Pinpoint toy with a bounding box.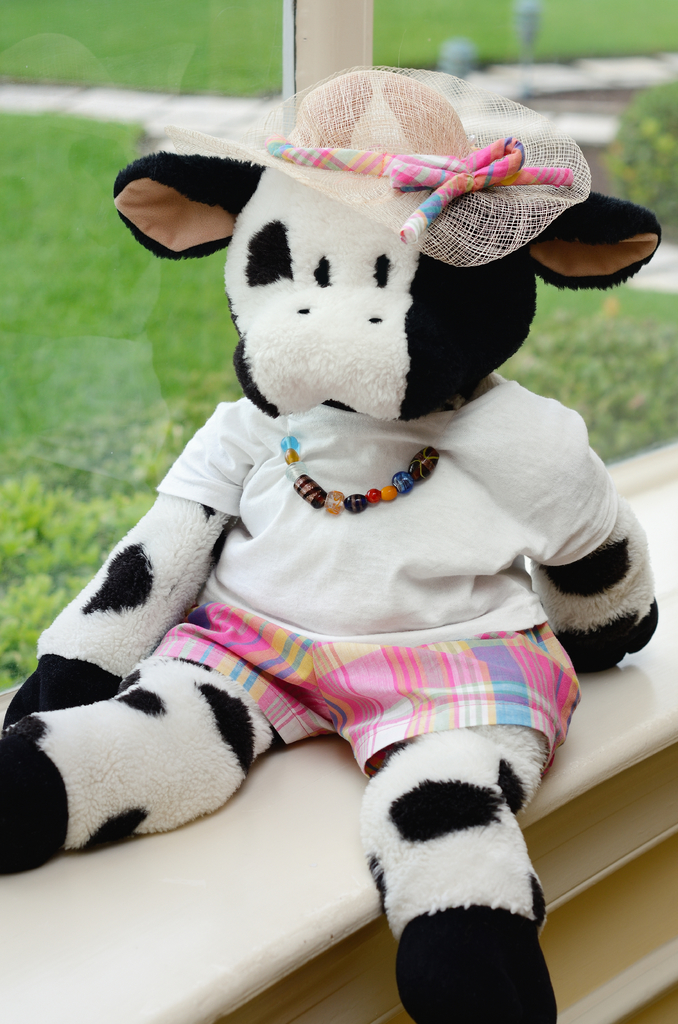
[13, 116, 627, 967].
